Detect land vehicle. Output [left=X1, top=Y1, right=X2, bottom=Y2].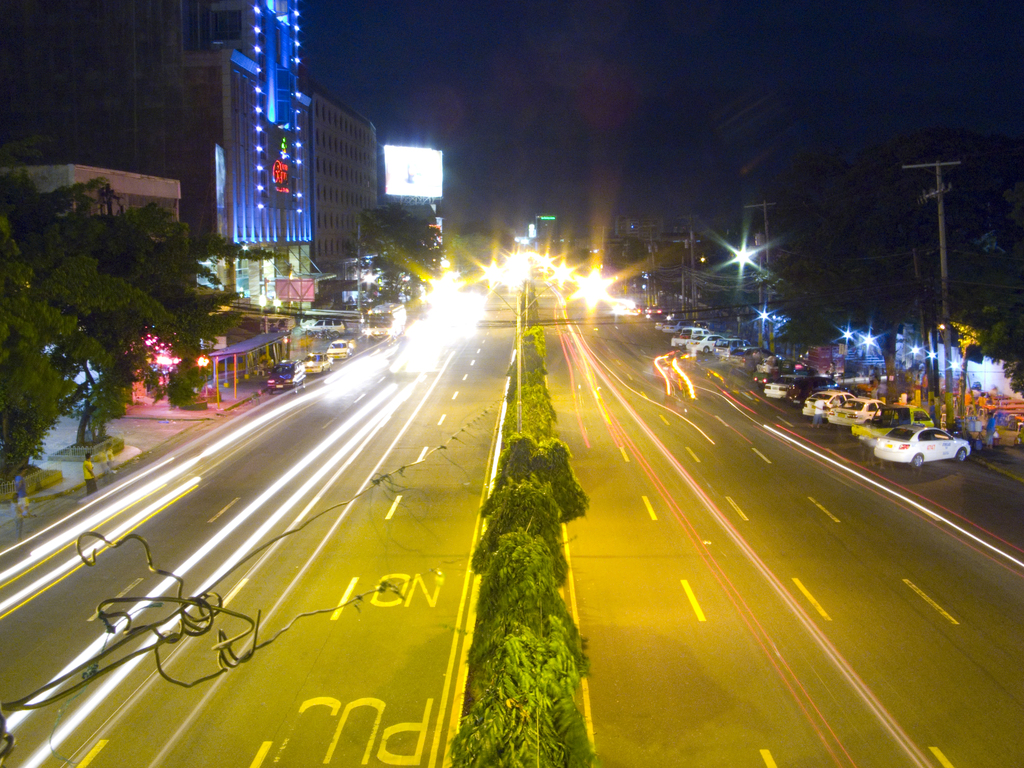
[left=868, top=408, right=975, bottom=484].
